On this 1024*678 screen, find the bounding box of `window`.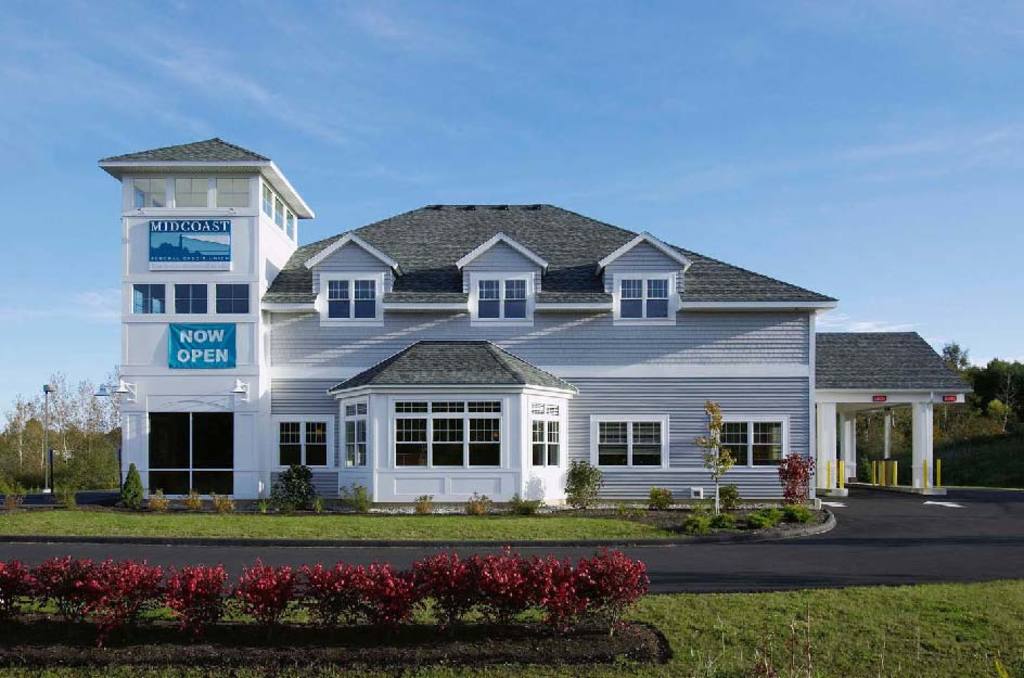
Bounding box: [left=473, top=272, right=537, bottom=322].
